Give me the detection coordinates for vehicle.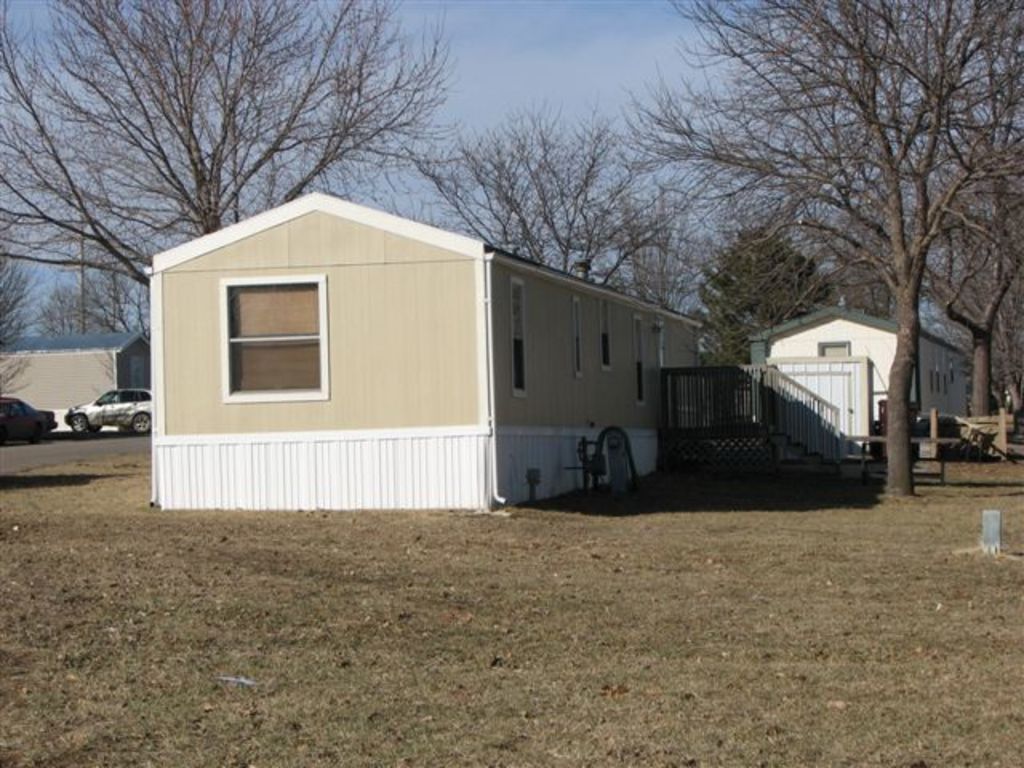
72 384 152 434.
